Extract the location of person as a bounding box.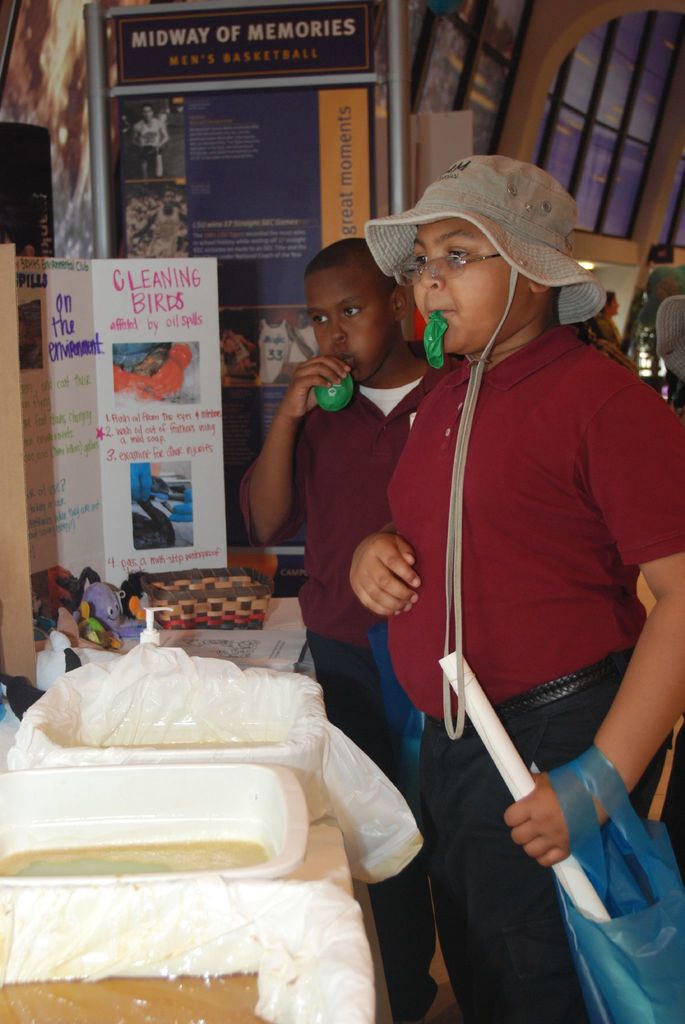
BBox(347, 147, 684, 1023).
